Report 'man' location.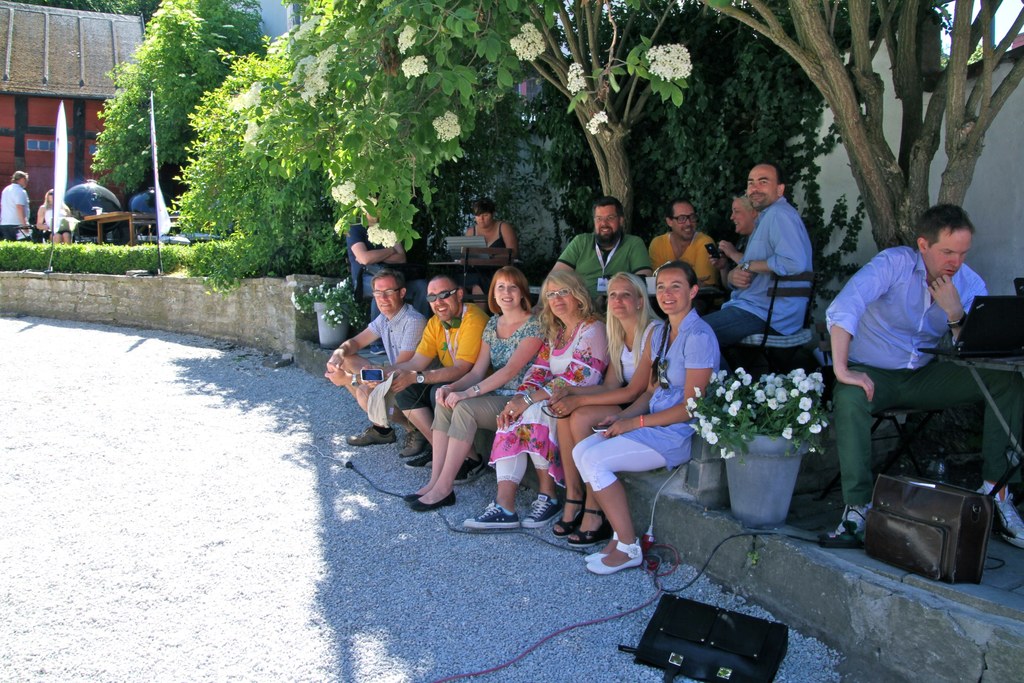
Report: <region>728, 160, 836, 379</region>.
